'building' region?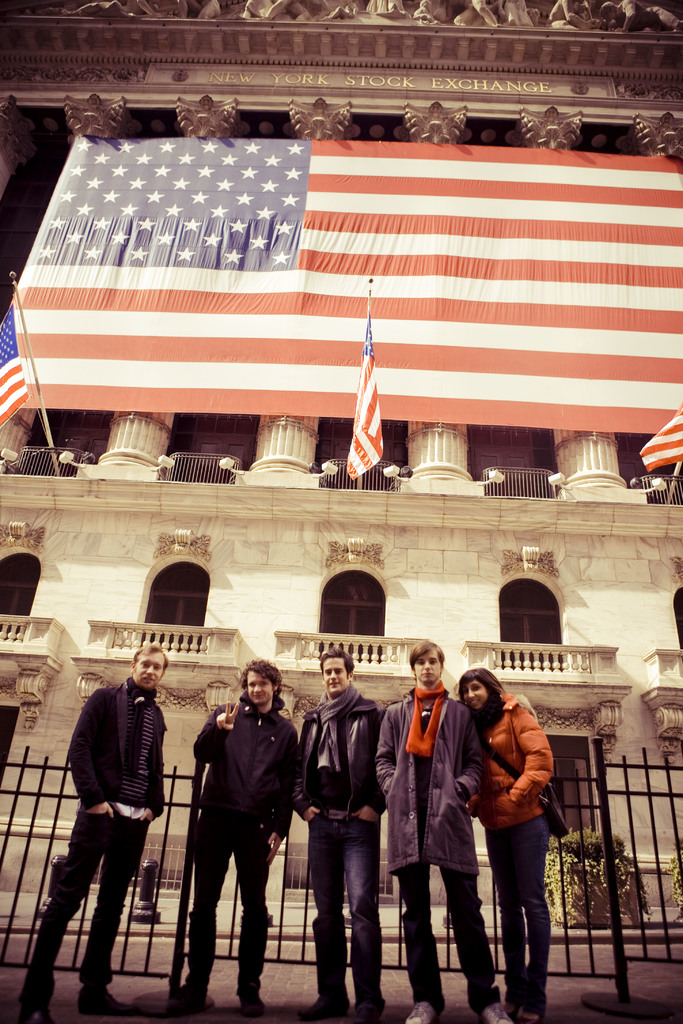
crop(0, 0, 682, 910)
